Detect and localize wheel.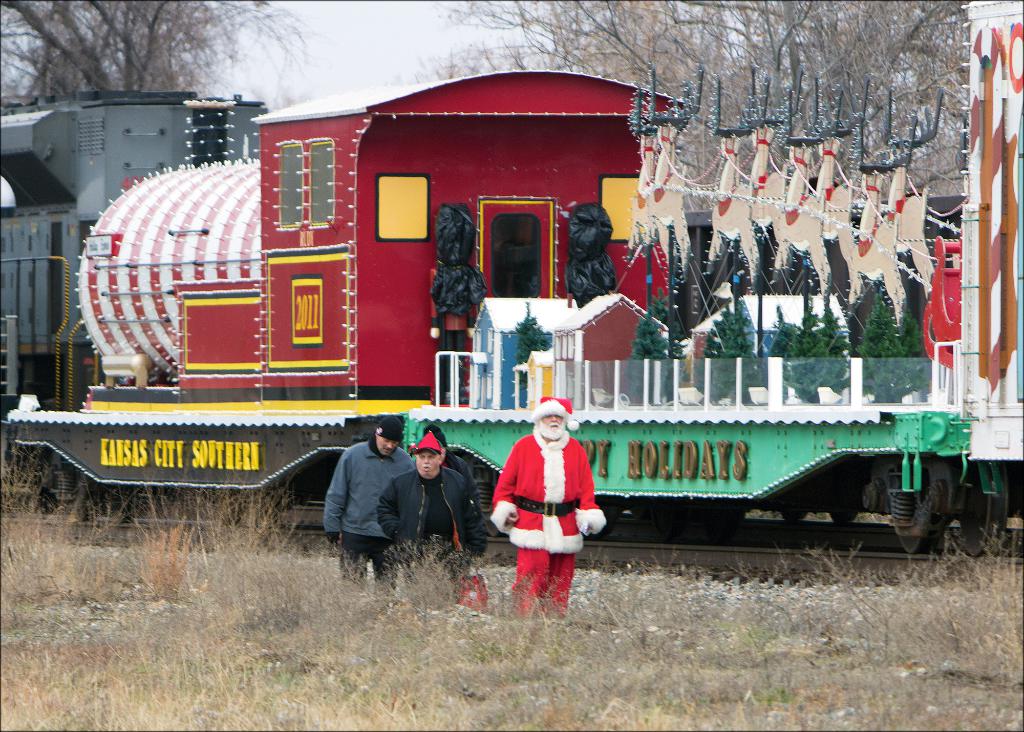
Localized at 825/498/860/525.
